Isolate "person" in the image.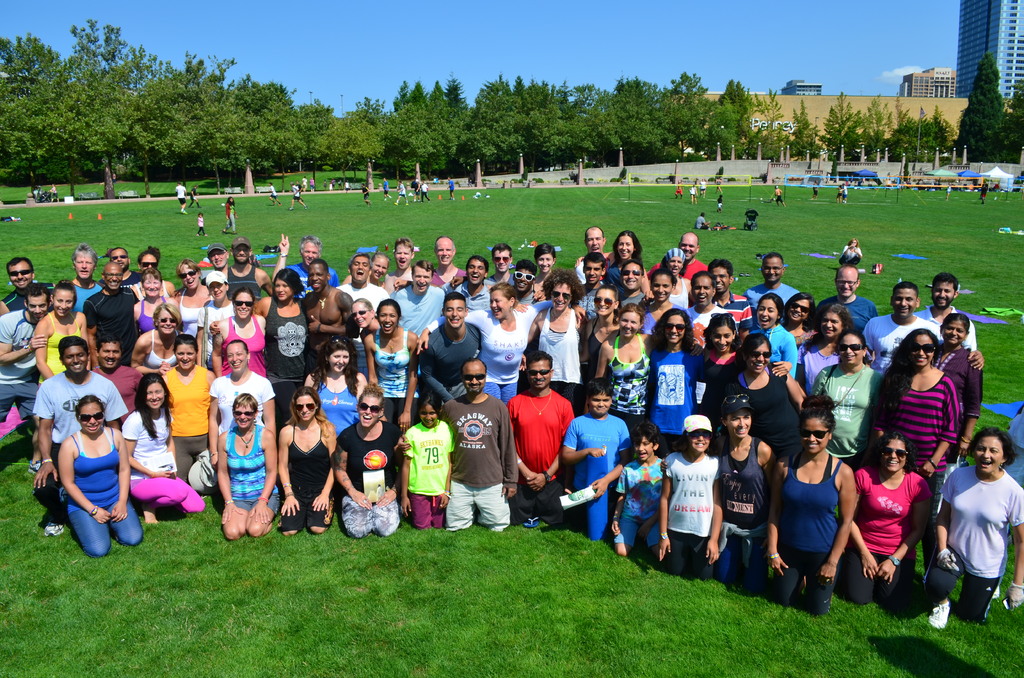
Isolated region: box(927, 310, 986, 477).
